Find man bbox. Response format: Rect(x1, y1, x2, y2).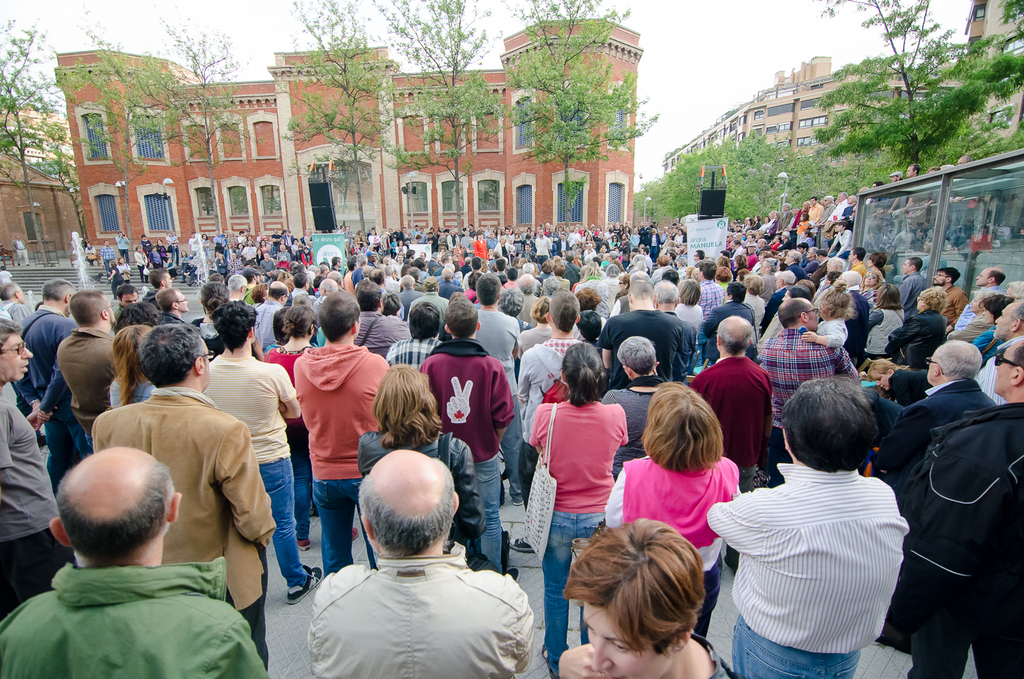
Rect(12, 234, 32, 266).
